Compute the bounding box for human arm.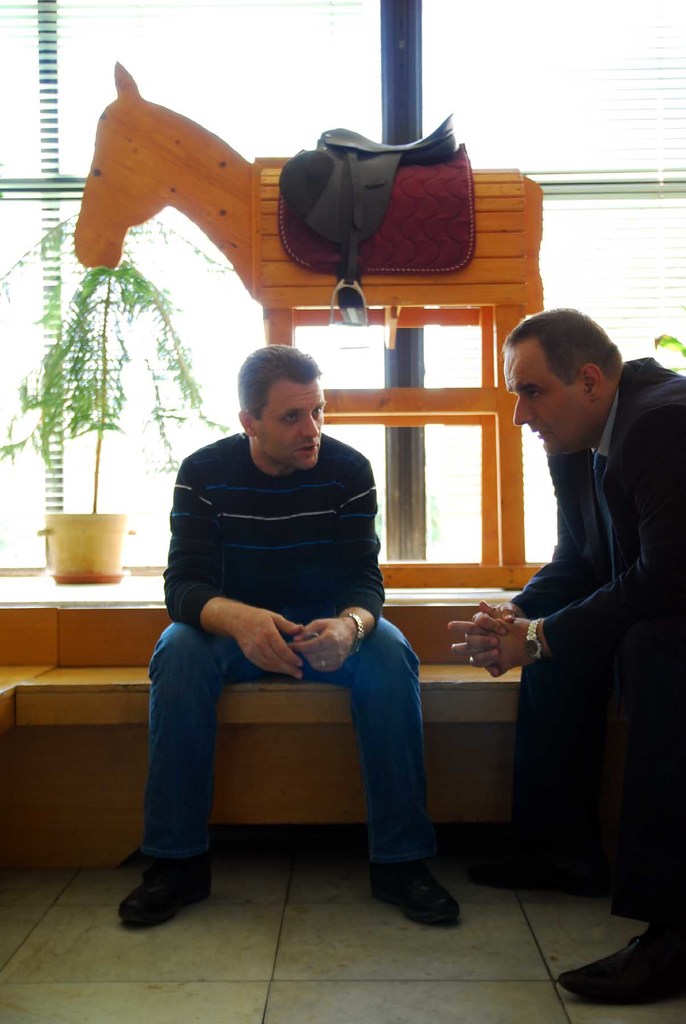
Rect(444, 406, 685, 674).
